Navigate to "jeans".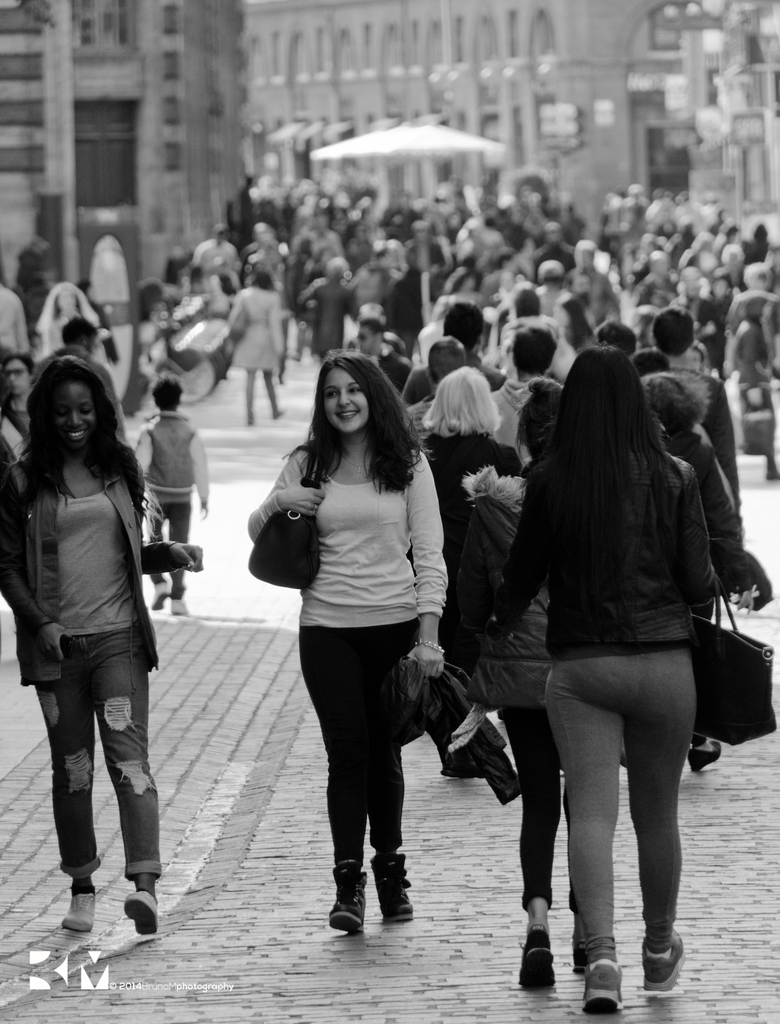
Navigation target: (left=36, top=656, right=166, bottom=924).
